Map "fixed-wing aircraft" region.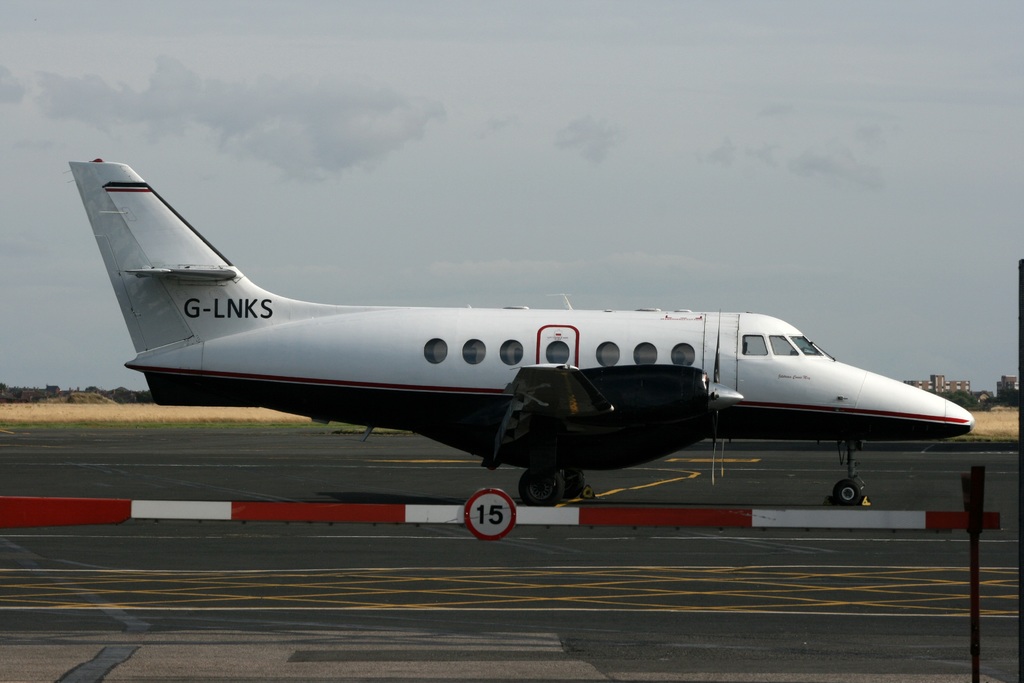
Mapped to 64:157:980:513.
